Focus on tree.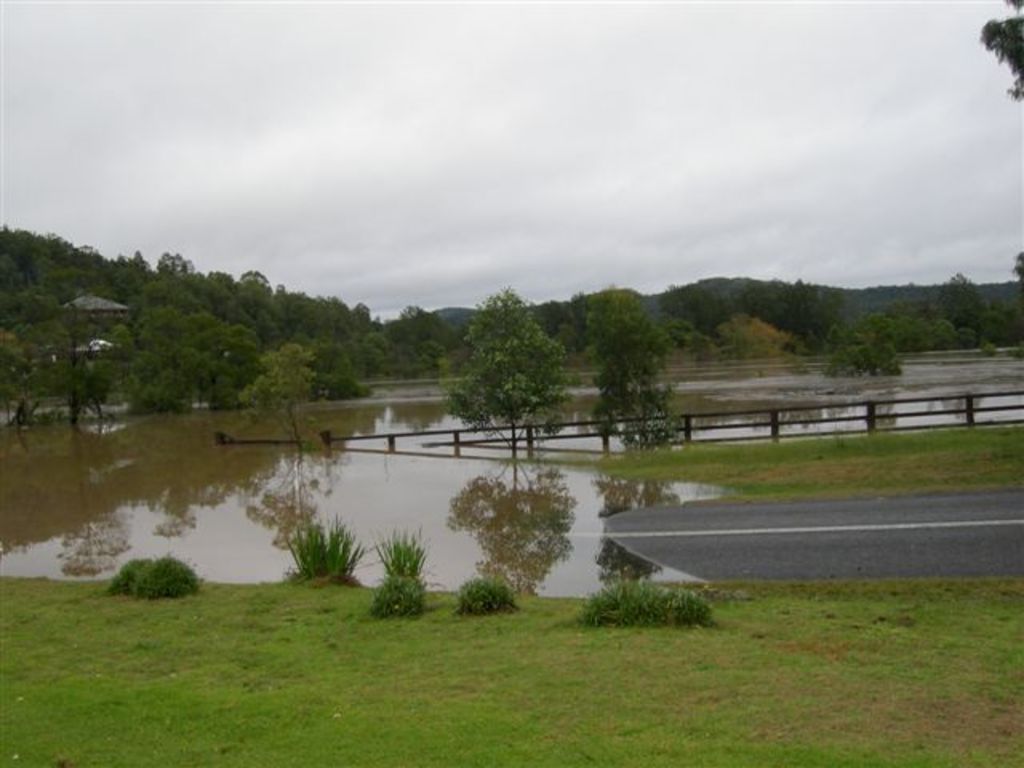
Focused at [left=811, top=307, right=901, bottom=386].
